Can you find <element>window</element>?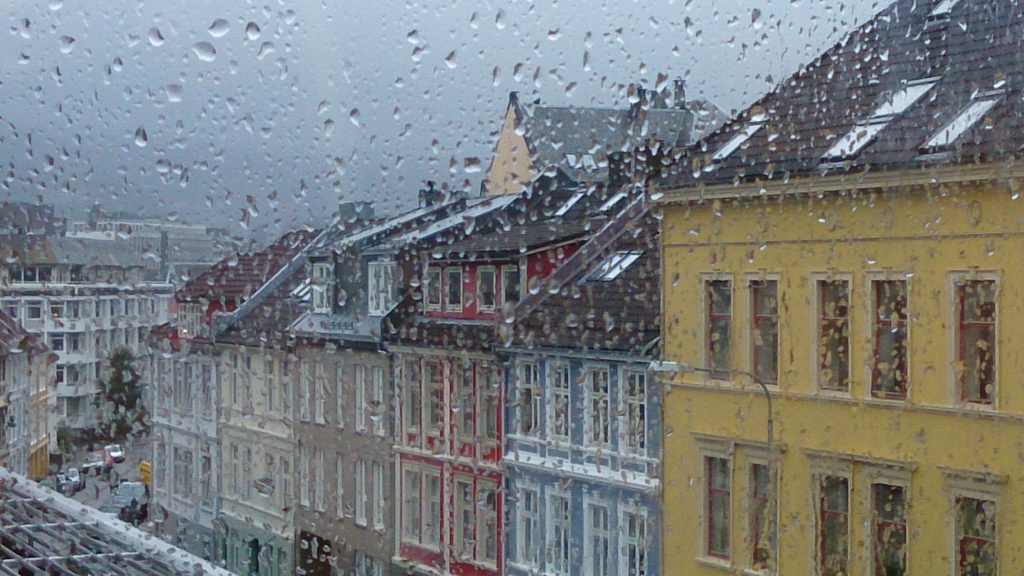
Yes, bounding box: detection(952, 503, 996, 575).
